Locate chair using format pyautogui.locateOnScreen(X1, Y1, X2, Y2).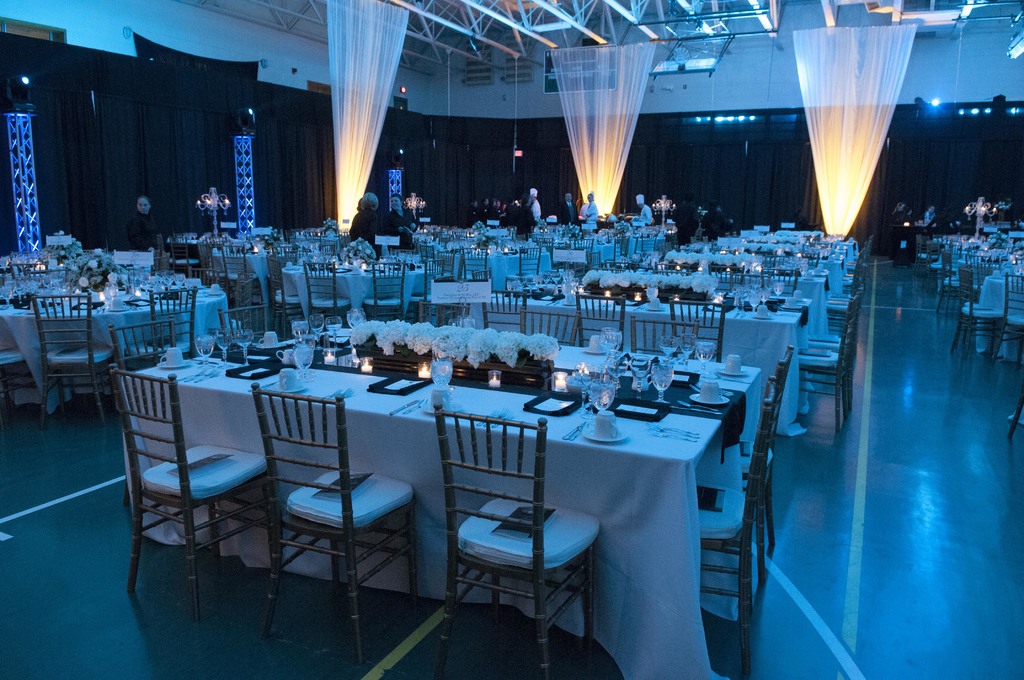
pyautogui.locateOnScreen(430, 410, 604, 660).
